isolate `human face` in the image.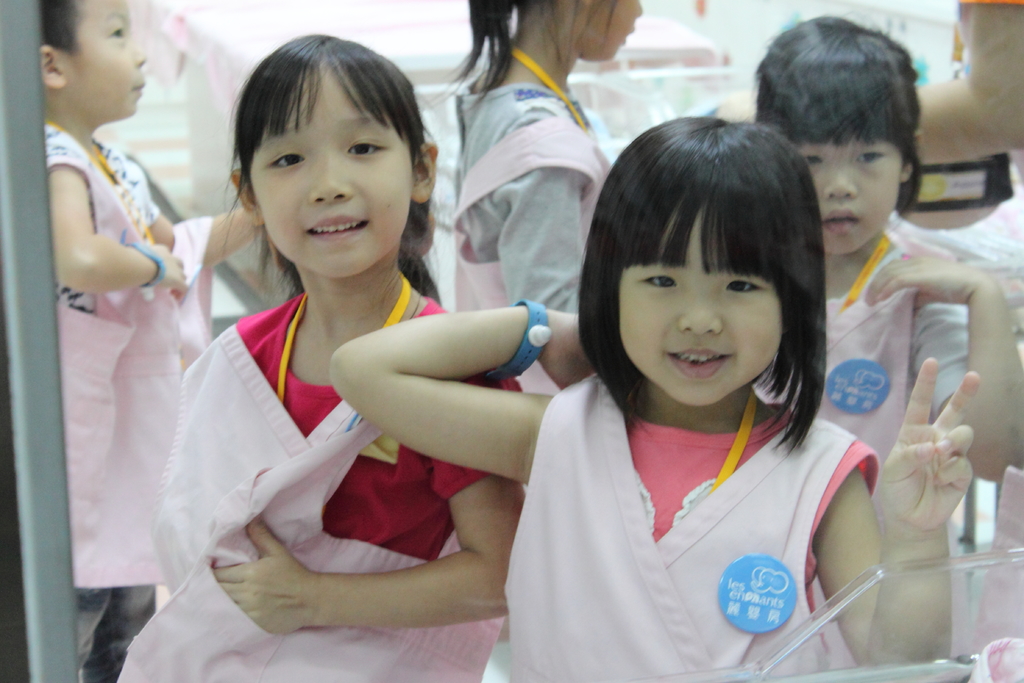
Isolated region: bbox(250, 66, 410, 274).
